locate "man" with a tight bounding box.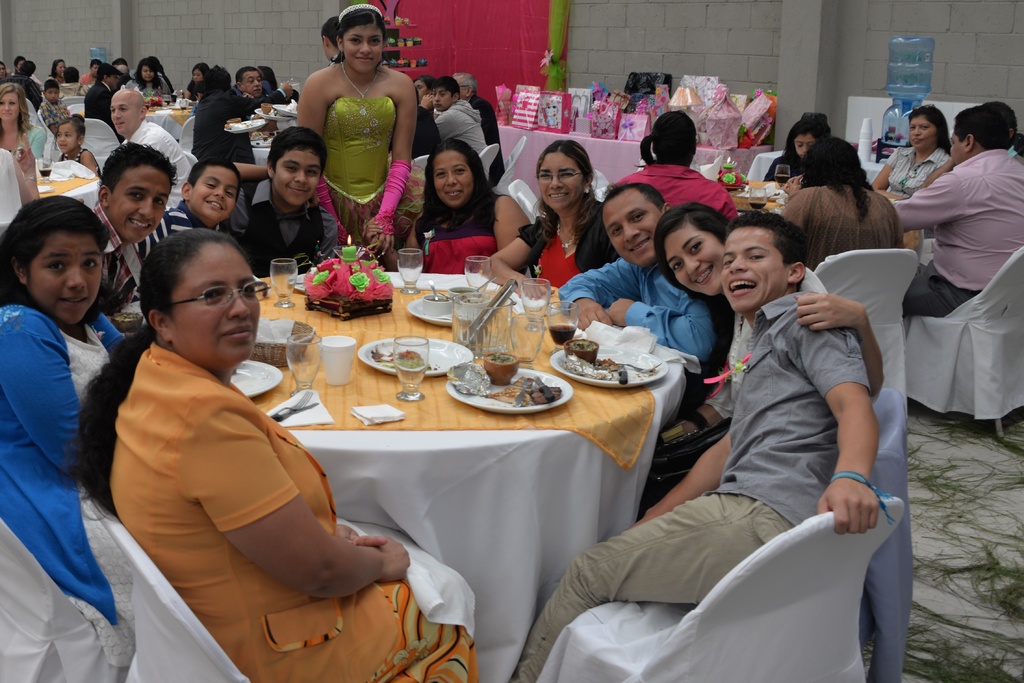
select_region(104, 86, 191, 211).
